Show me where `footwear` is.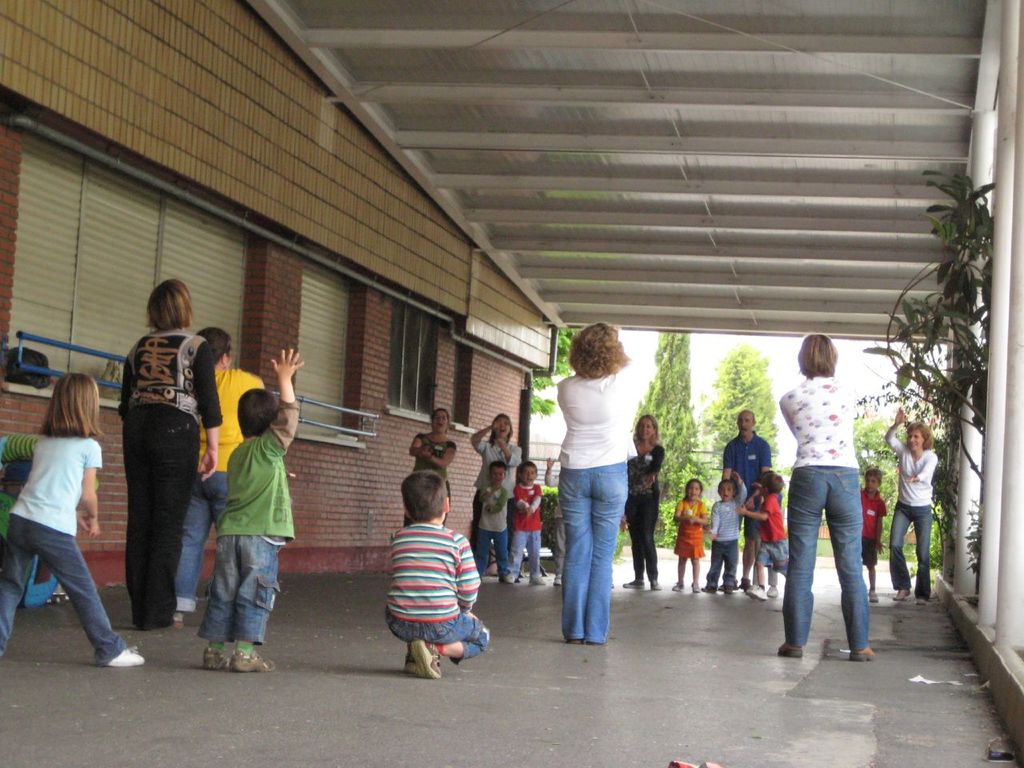
`footwear` is at box(688, 582, 700, 591).
